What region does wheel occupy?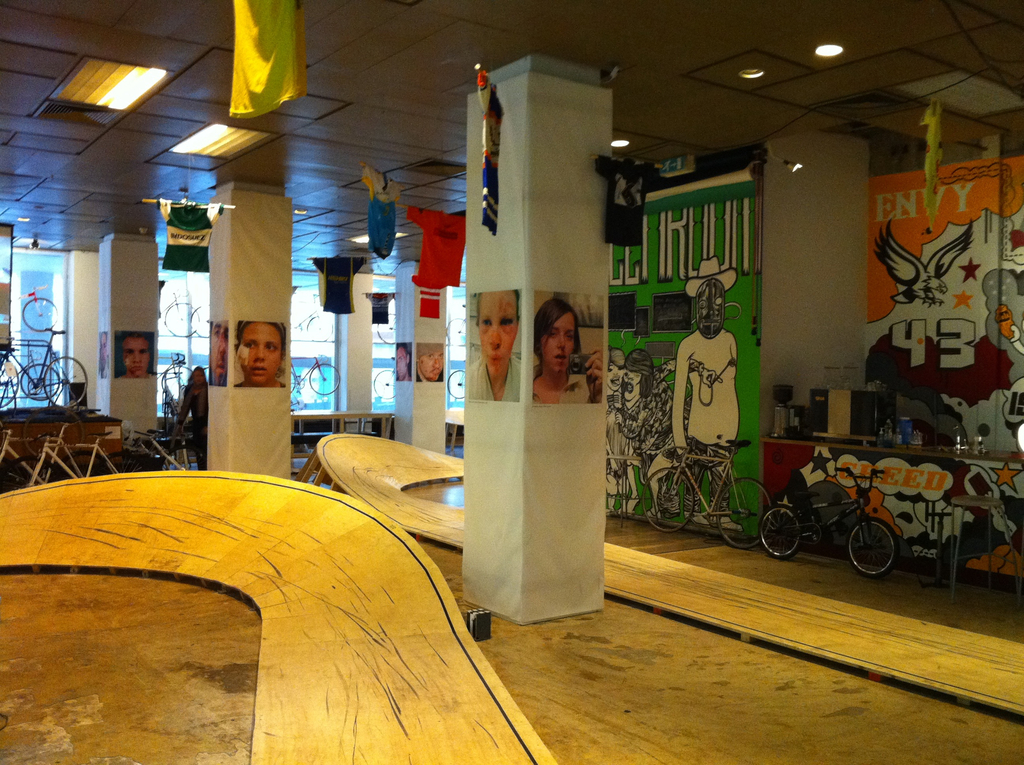
{"left": 758, "top": 498, "right": 804, "bottom": 554}.
